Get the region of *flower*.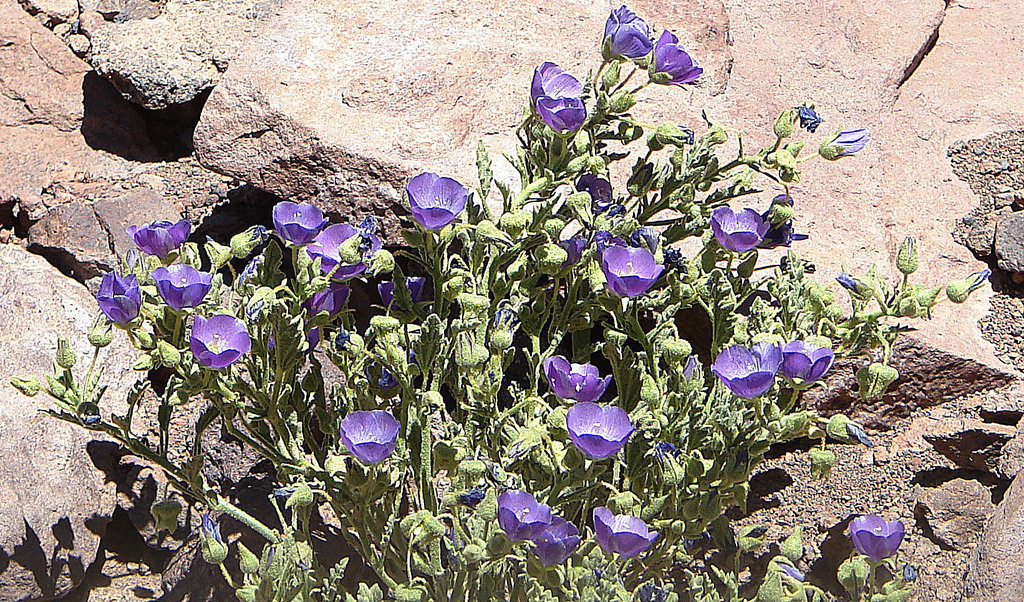
crop(543, 354, 614, 408).
